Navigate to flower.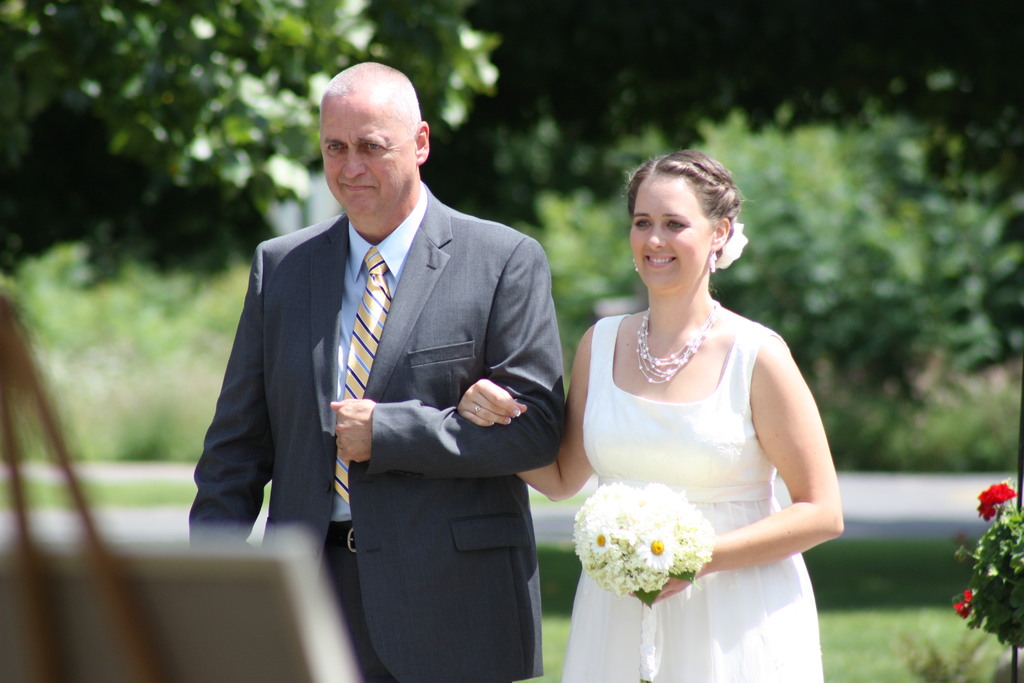
Navigation target: bbox=(950, 588, 975, 621).
